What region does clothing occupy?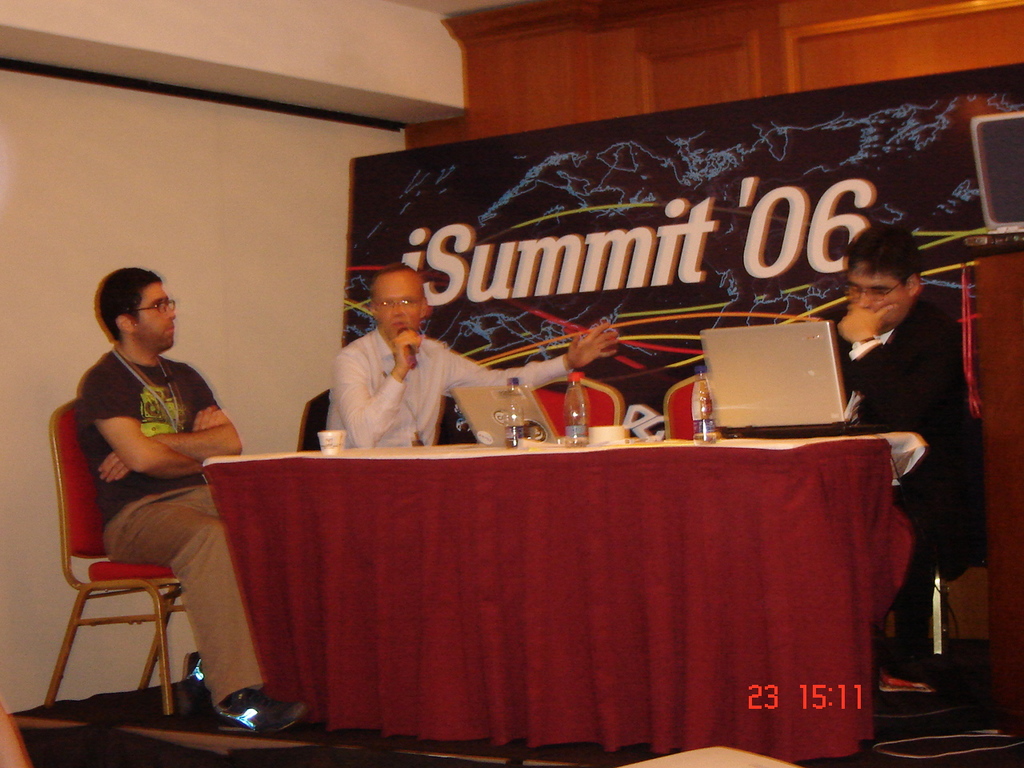
(818, 301, 984, 641).
